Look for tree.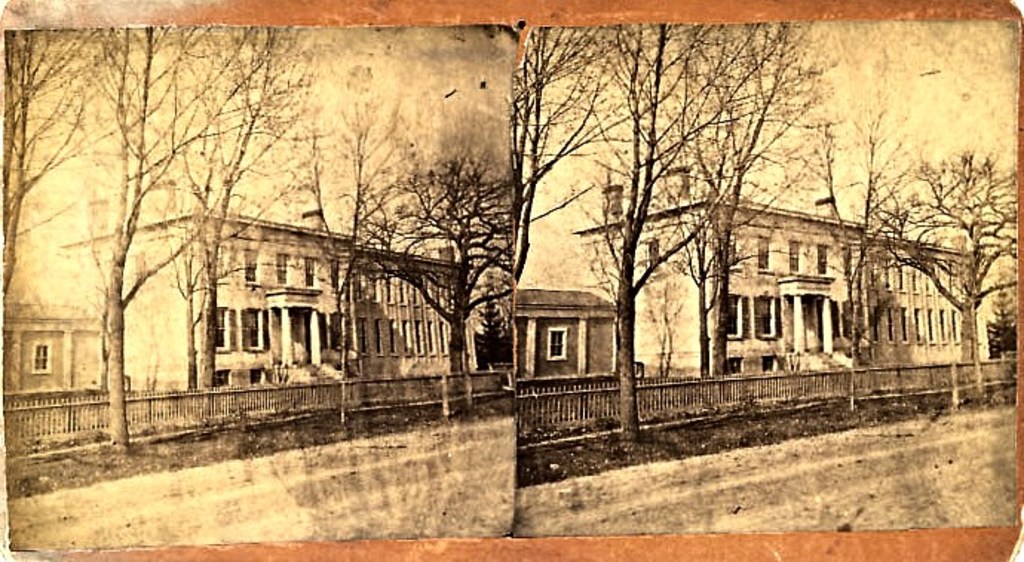
Found: bbox=(810, 108, 910, 421).
